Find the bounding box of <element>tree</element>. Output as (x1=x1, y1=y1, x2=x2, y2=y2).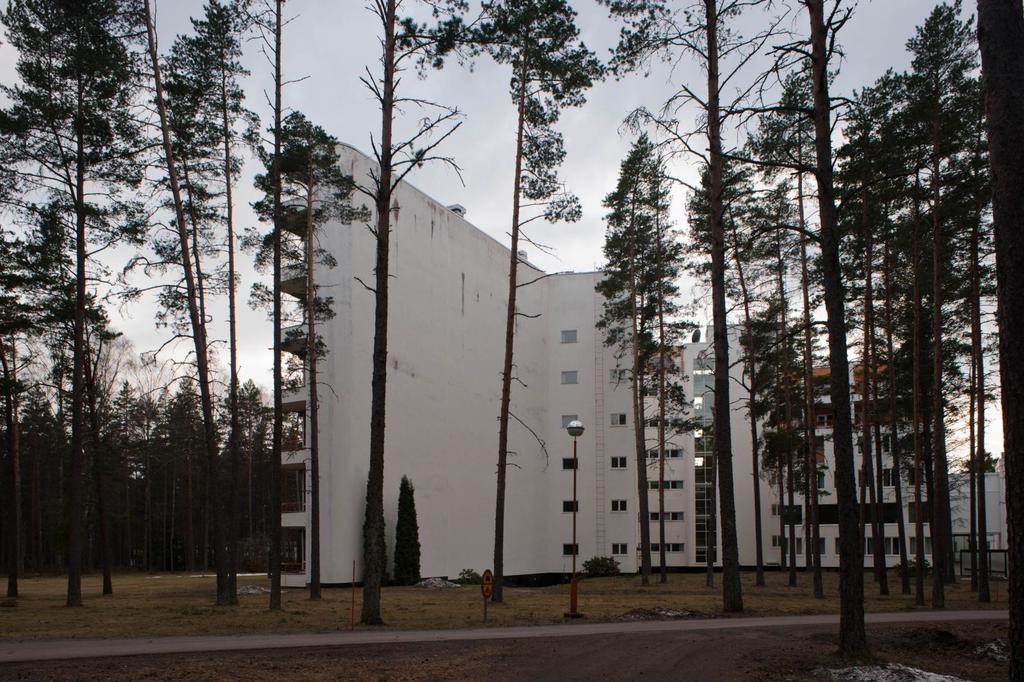
(x1=346, y1=0, x2=461, y2=632).
